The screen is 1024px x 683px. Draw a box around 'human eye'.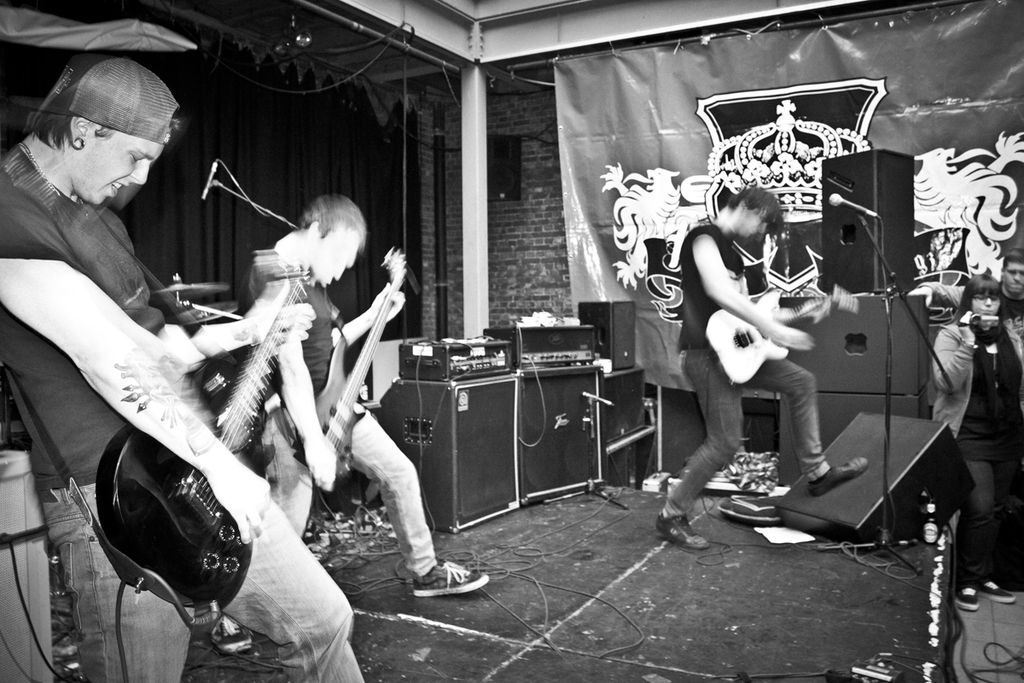
<region>125, 145, 148, 163</region>.
